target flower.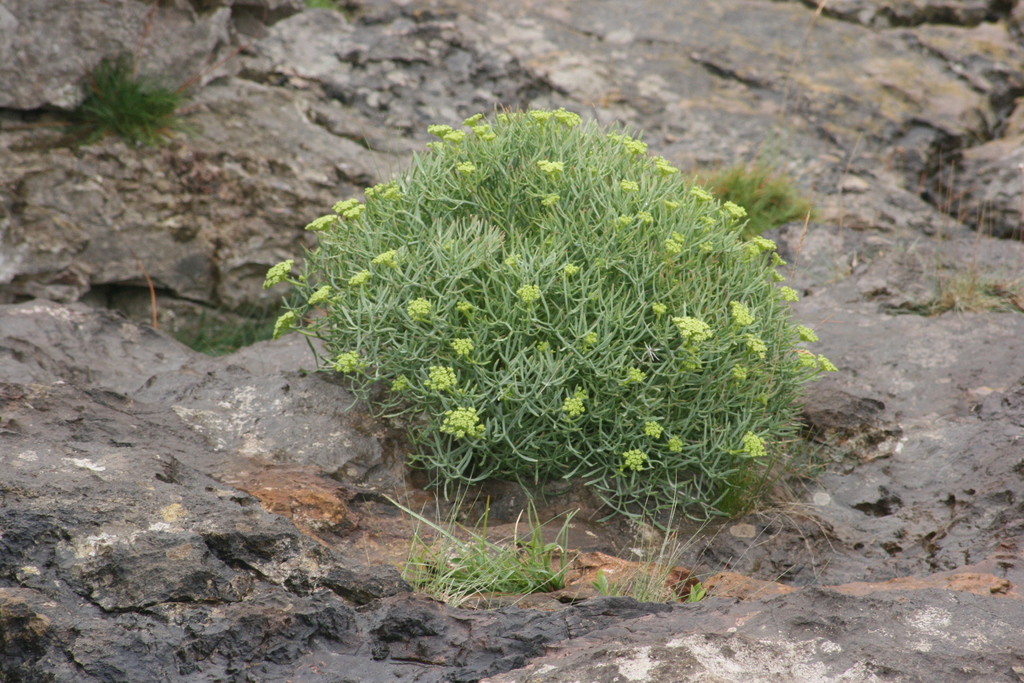
Target region: bbox=[274, 308, 301, 338].
